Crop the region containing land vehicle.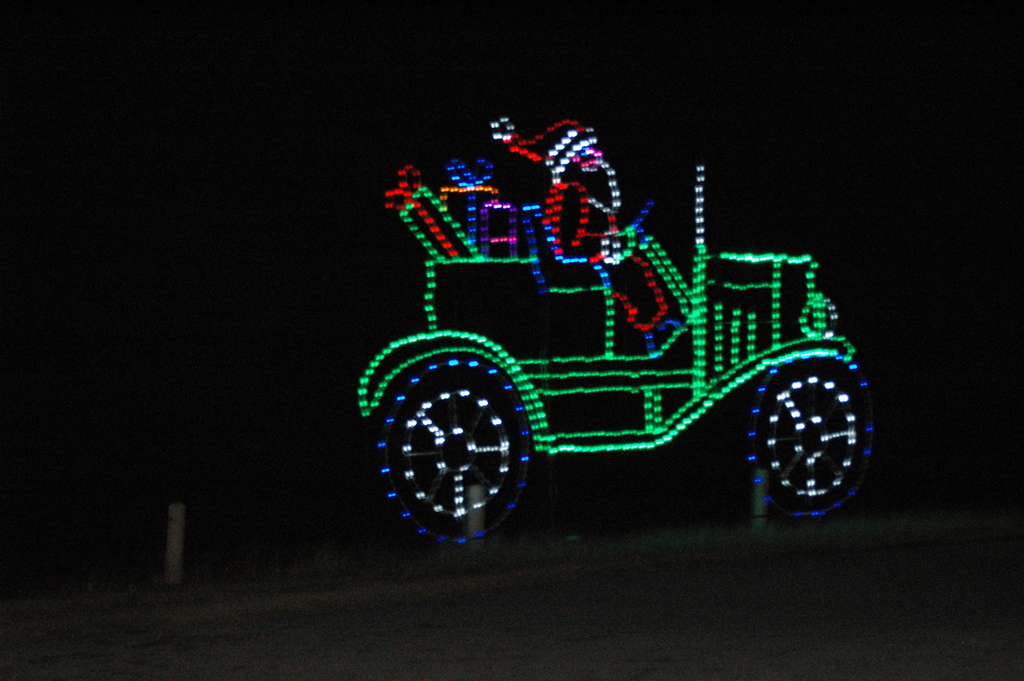
Crop region: l=360, t=138, r=904, b=539.
